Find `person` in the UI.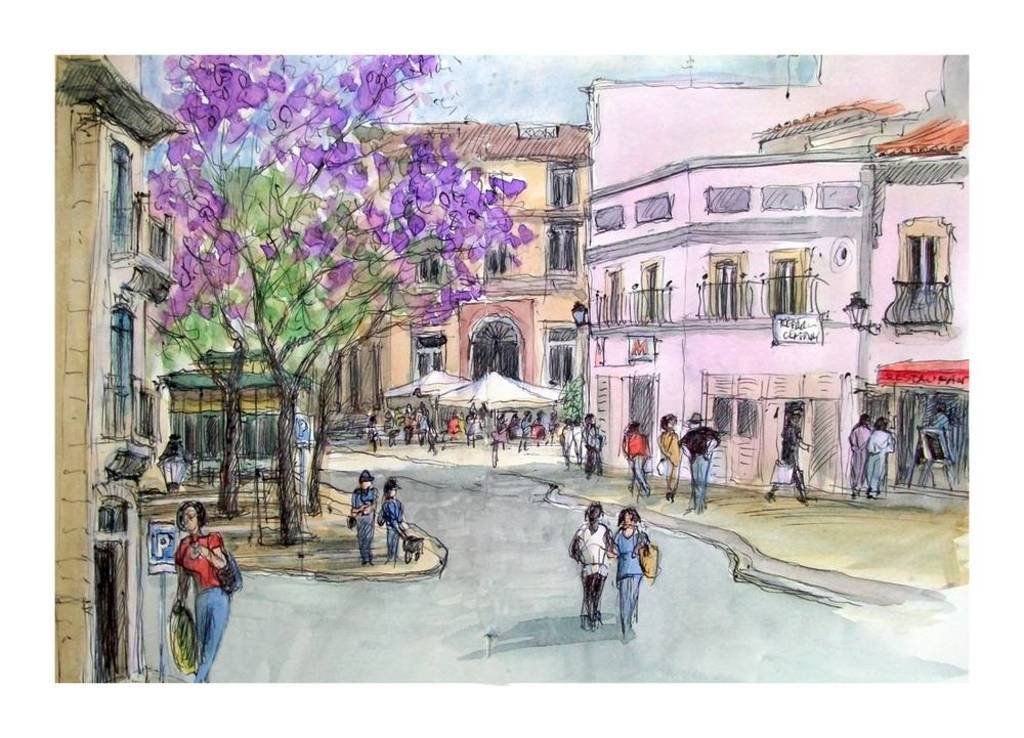
UI element at bbox=[350, 468, 375, 565].
